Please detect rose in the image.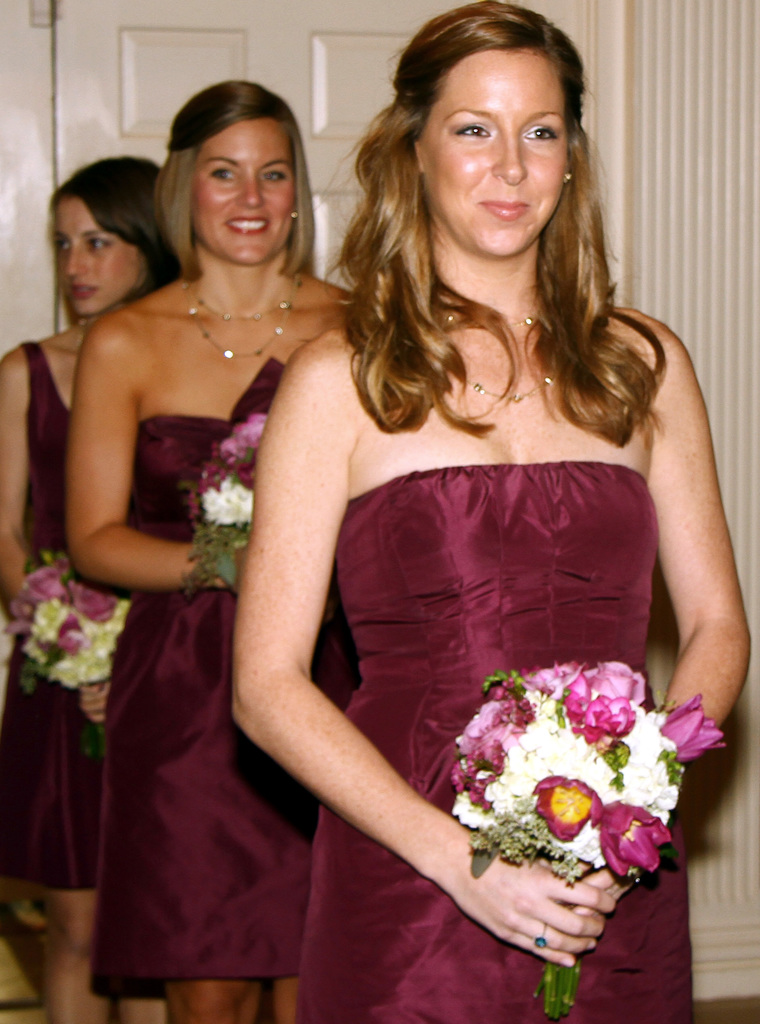
<box>584,662,643,704</box>.
